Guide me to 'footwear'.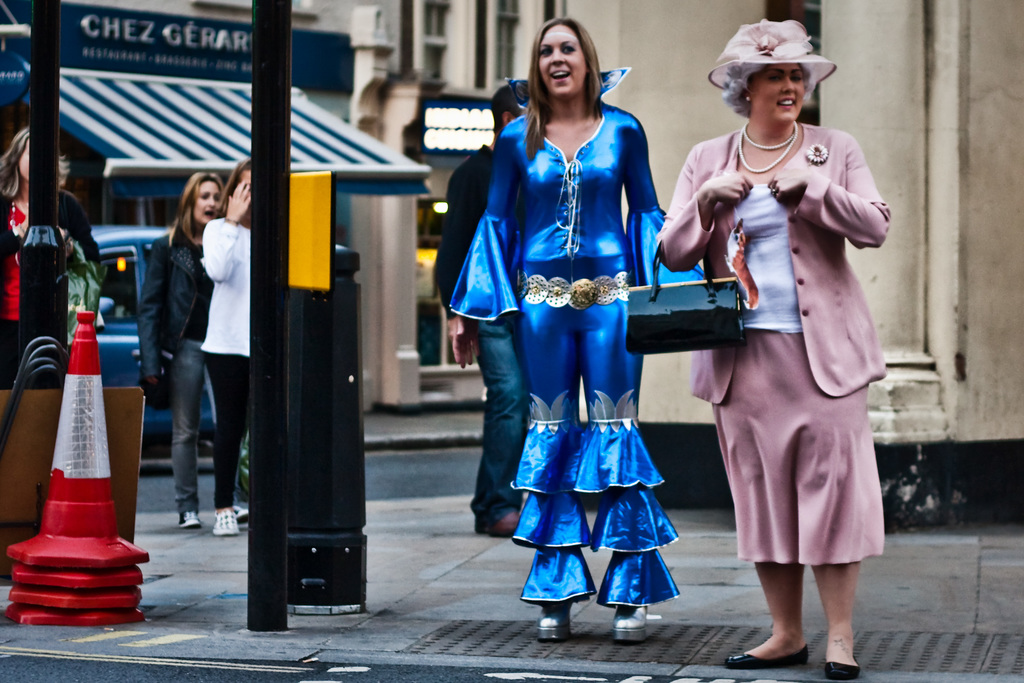
Guidance: box(212, 507, 240, 536).
